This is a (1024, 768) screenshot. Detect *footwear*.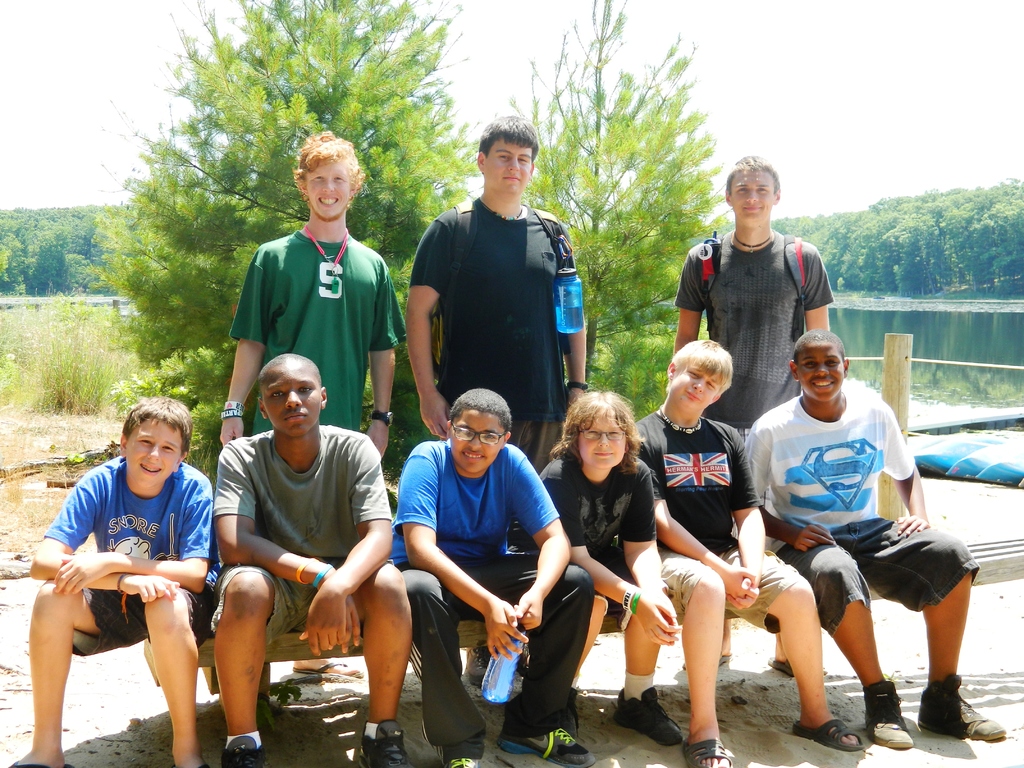
rect(926, 672, 993, 755).
